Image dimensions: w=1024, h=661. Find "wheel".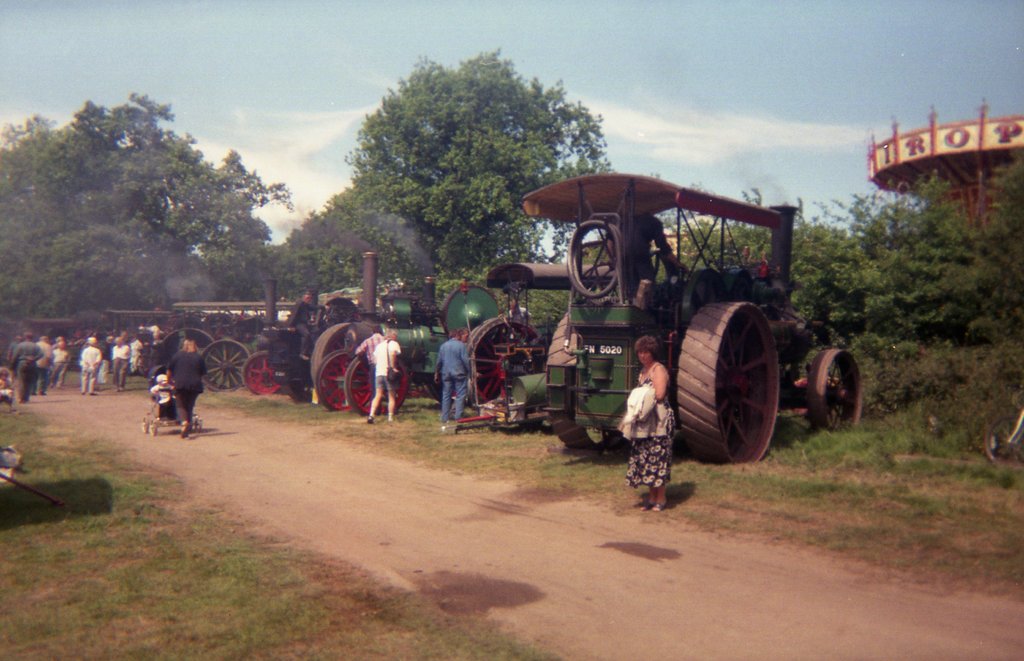
[x1=198, y1=335, x2=252, y2=393].
